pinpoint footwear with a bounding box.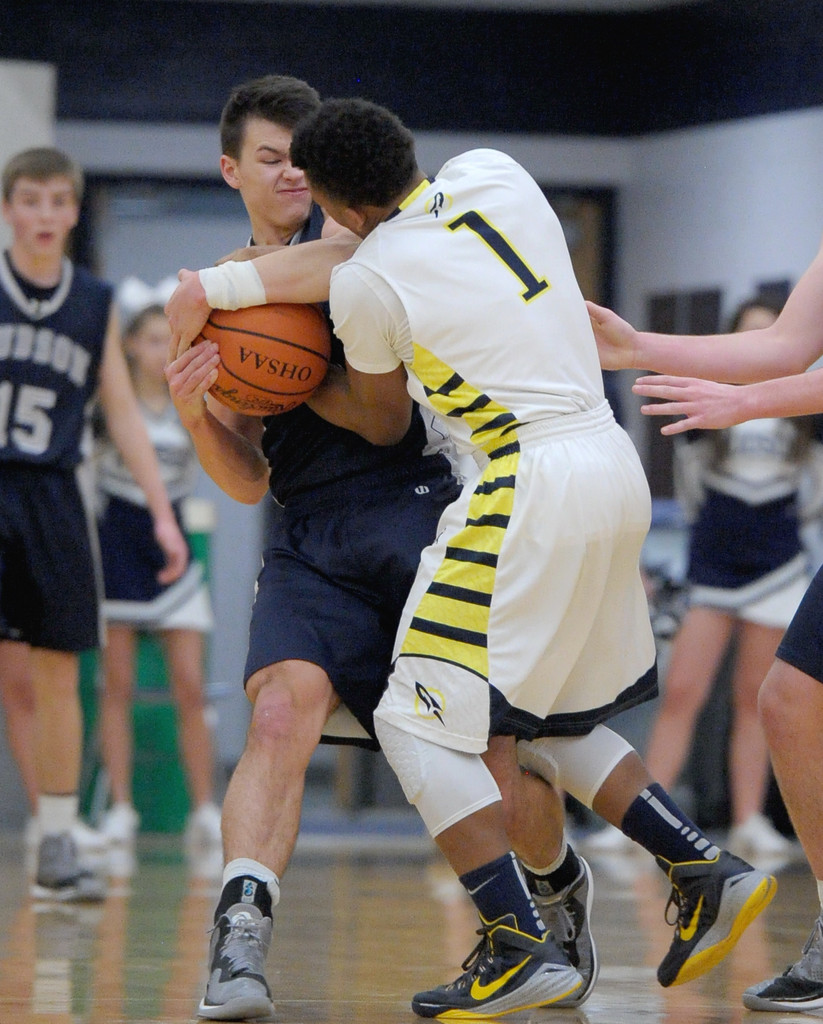
20:818:109:904.
